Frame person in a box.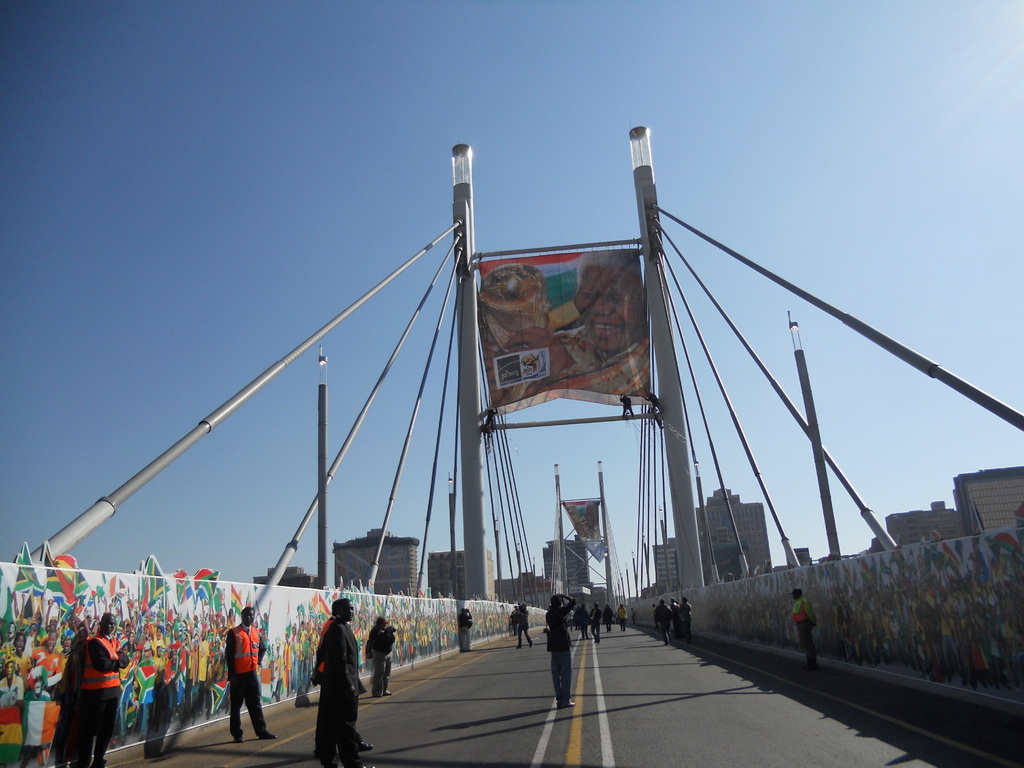
{"left": 630, "top": 607, "right": 636, "bottom": 625}.
